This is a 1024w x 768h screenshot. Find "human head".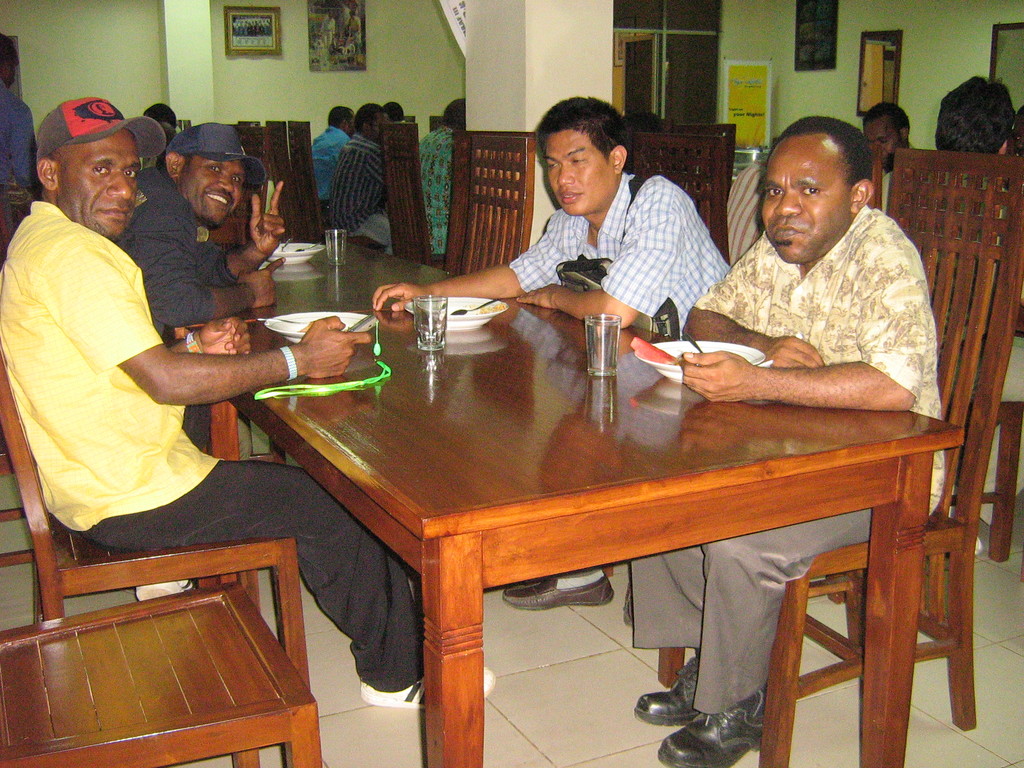
Bounding box: Rect(159, 122, 268, 232).
